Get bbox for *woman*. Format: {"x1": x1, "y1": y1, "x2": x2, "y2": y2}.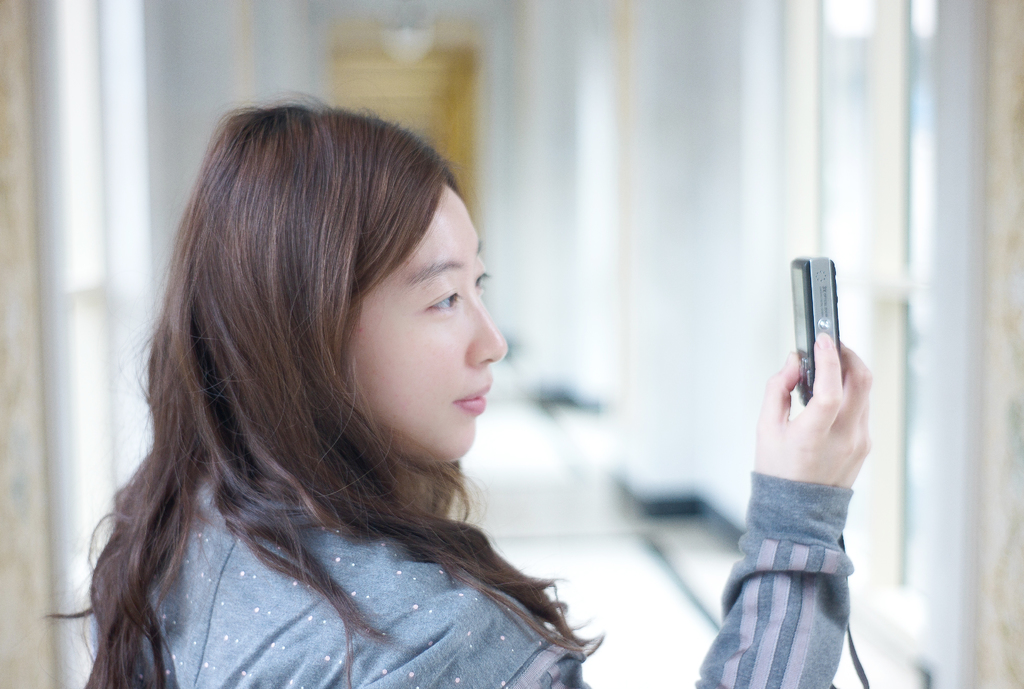
{"x1": 47, "y1": 89, "x2": 883, "y2": 688}.
